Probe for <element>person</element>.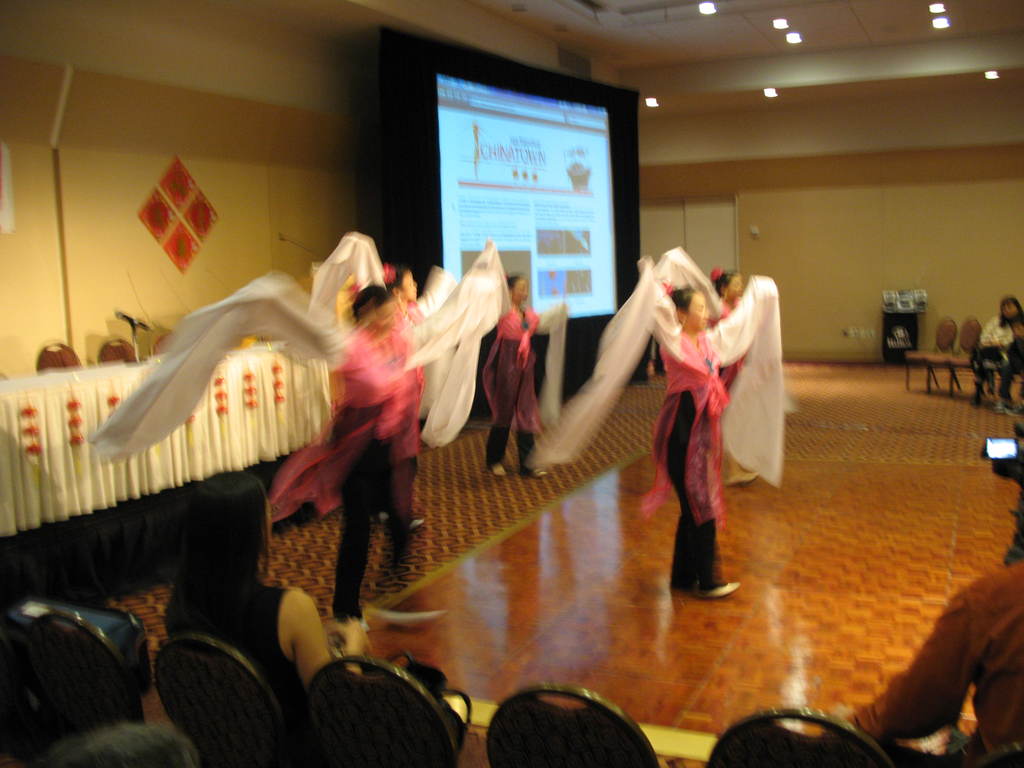
Probe result: {"left": 479, "top": 267, "right": 568, "bottom": 476}.
